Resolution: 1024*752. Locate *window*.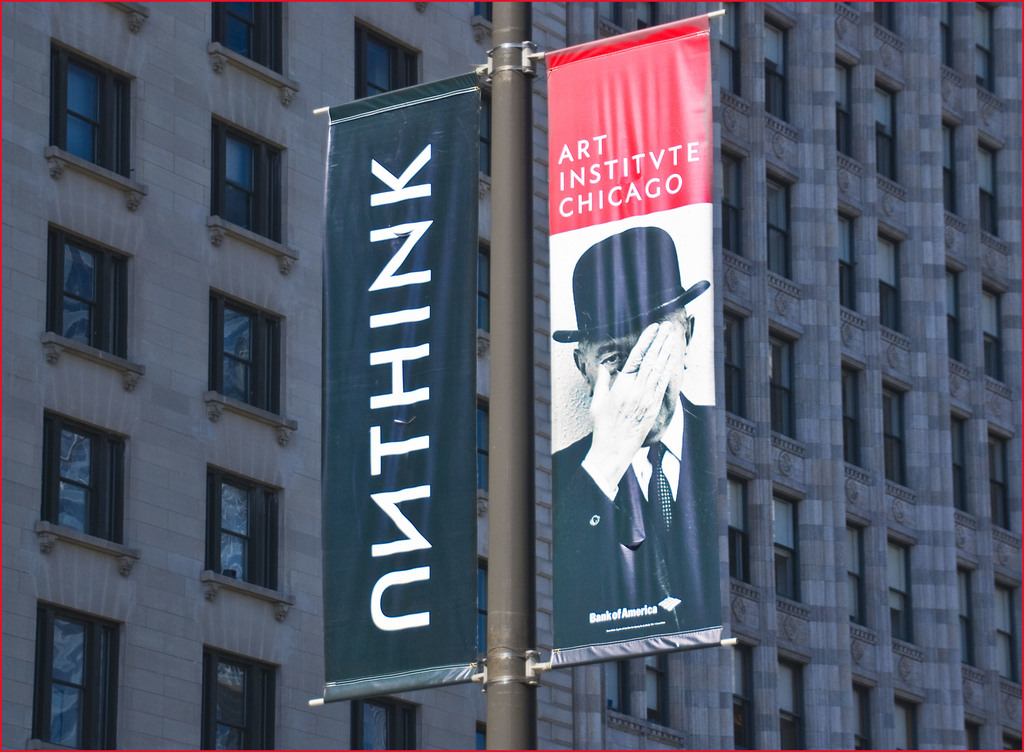
l=472, t=559, r=495, b=679.
